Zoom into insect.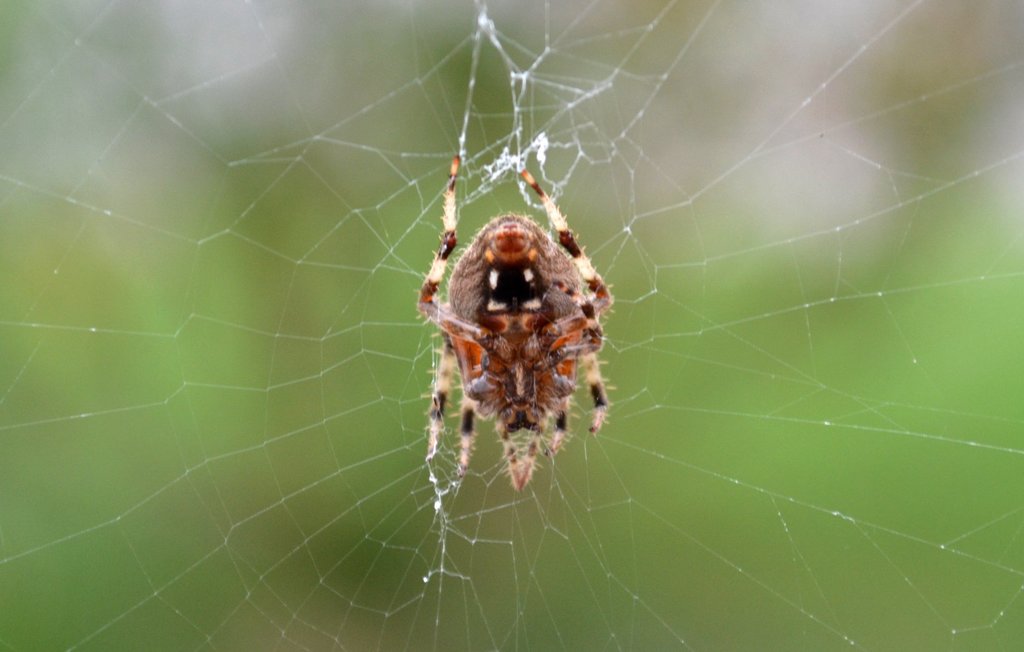
Zoom target: 414,160,614,491.
